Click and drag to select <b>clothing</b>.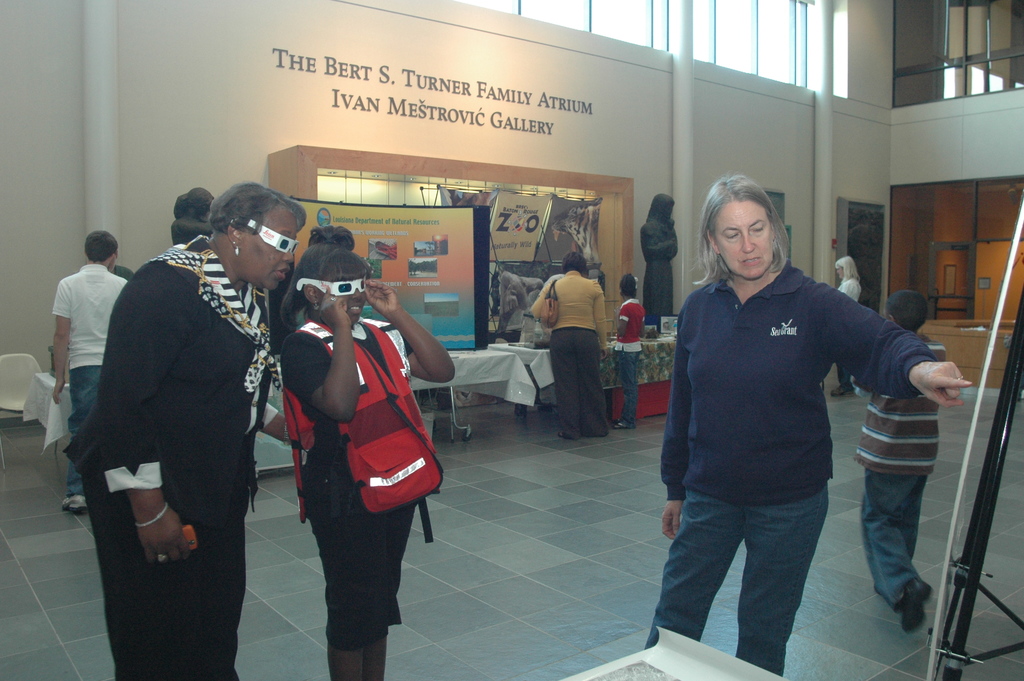
Selection: l=173, t=208, r=214, b=245.
